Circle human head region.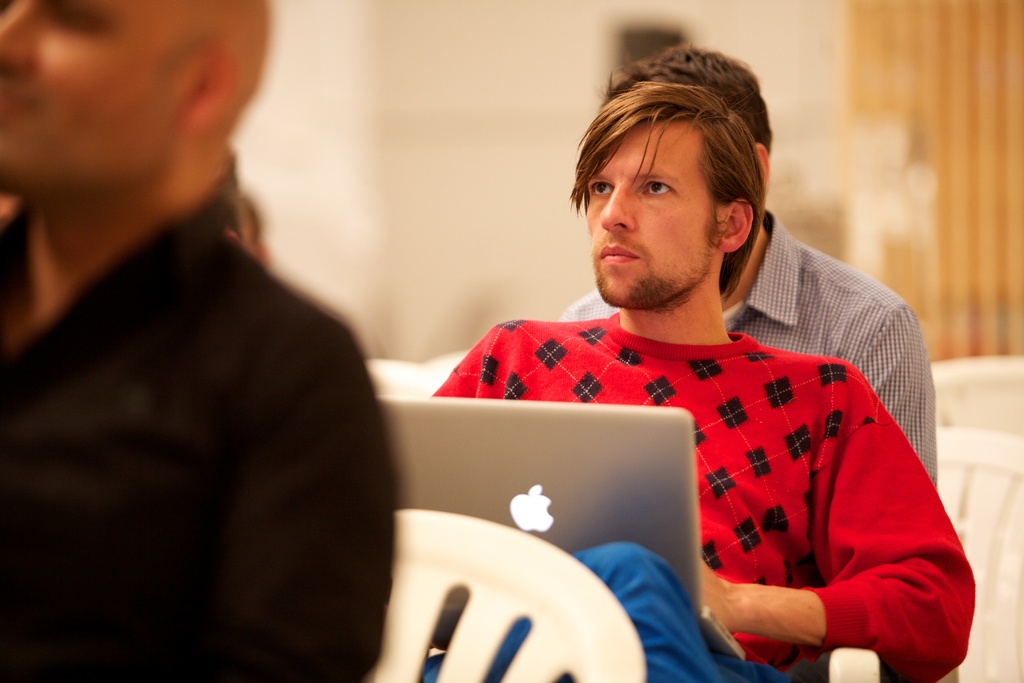
Region: bbox=(600, 42, 780, 164).
